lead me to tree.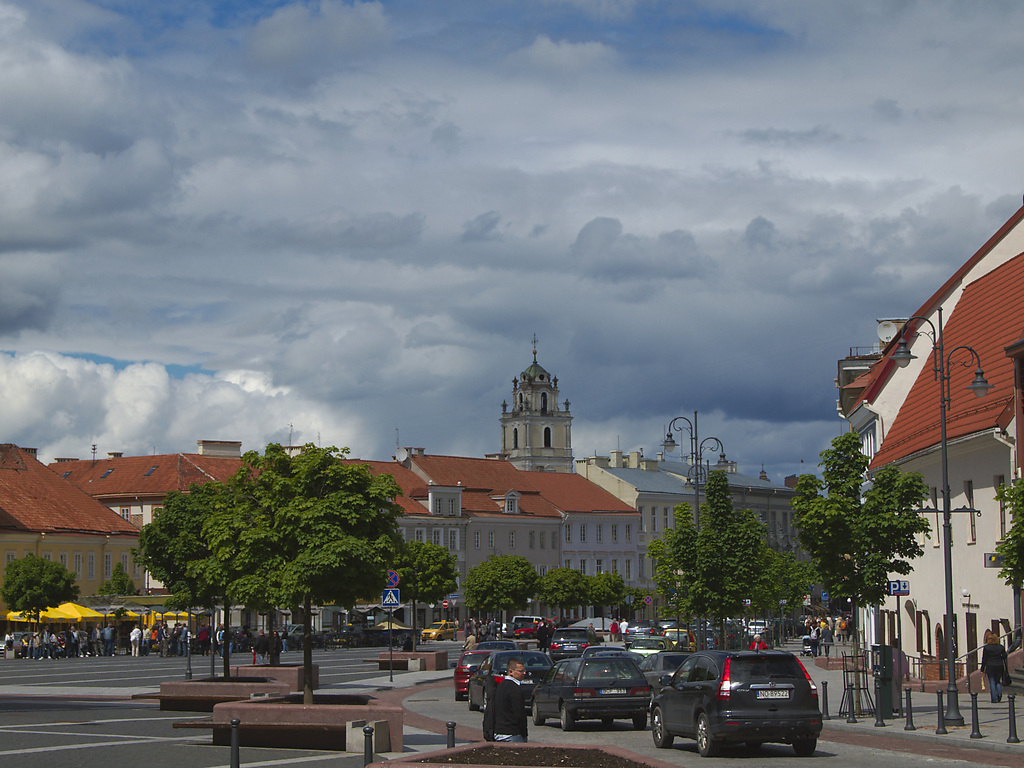
Lead to x1=1 y1=558 x2=76 y2=655.
